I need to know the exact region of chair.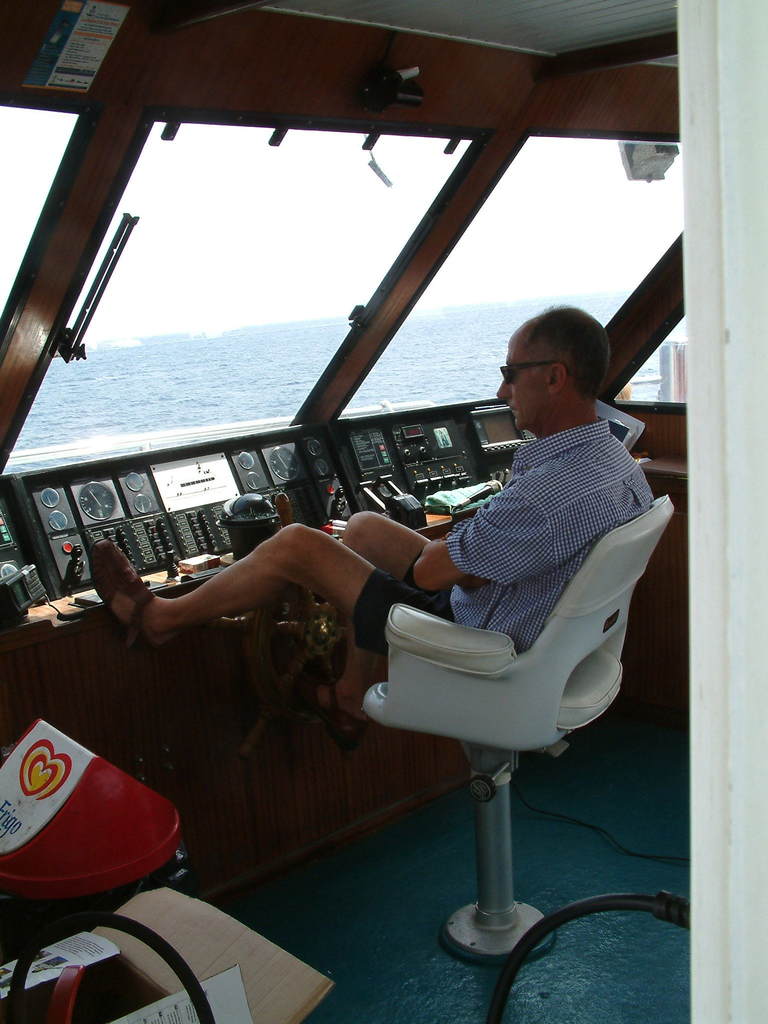
Region: locate(339, 432, 677, 994).
